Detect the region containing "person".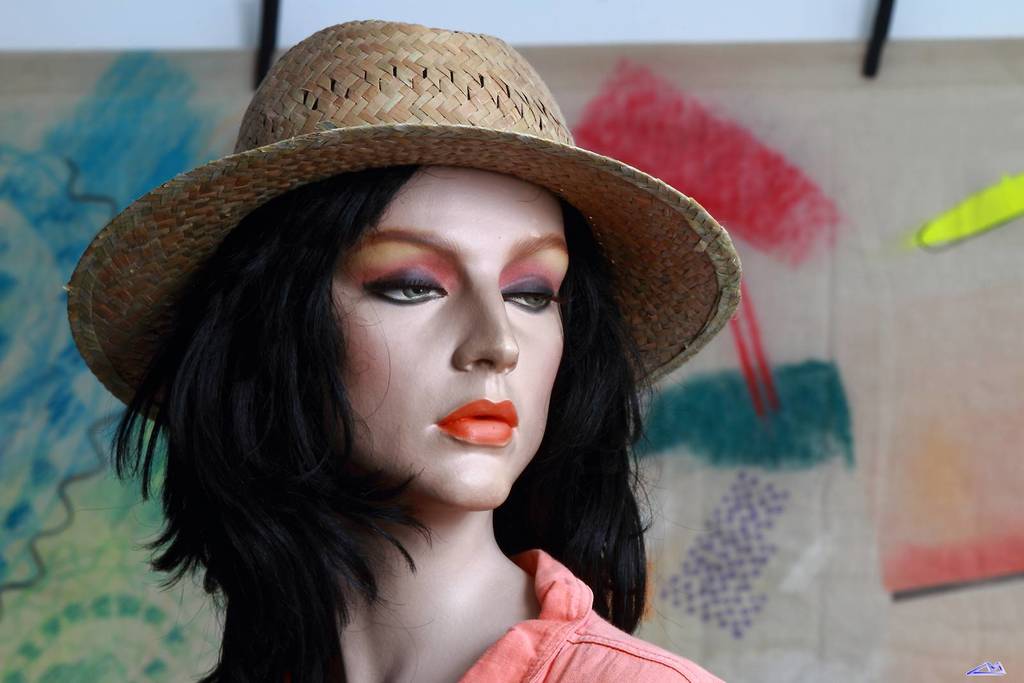
(67, 20, 741, 682).
